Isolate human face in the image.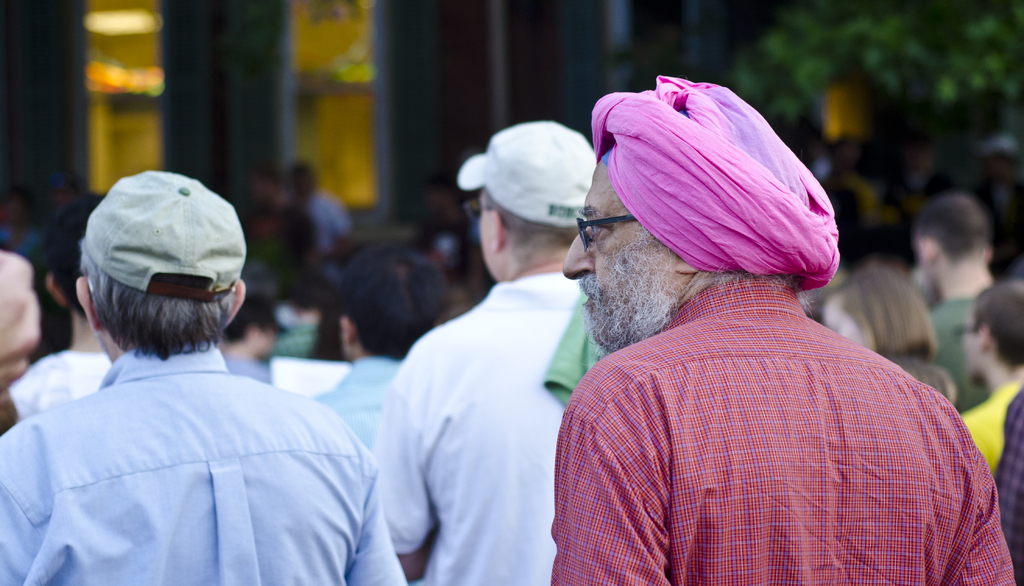
Isolated region: box=[474, 191, 500, 279].
